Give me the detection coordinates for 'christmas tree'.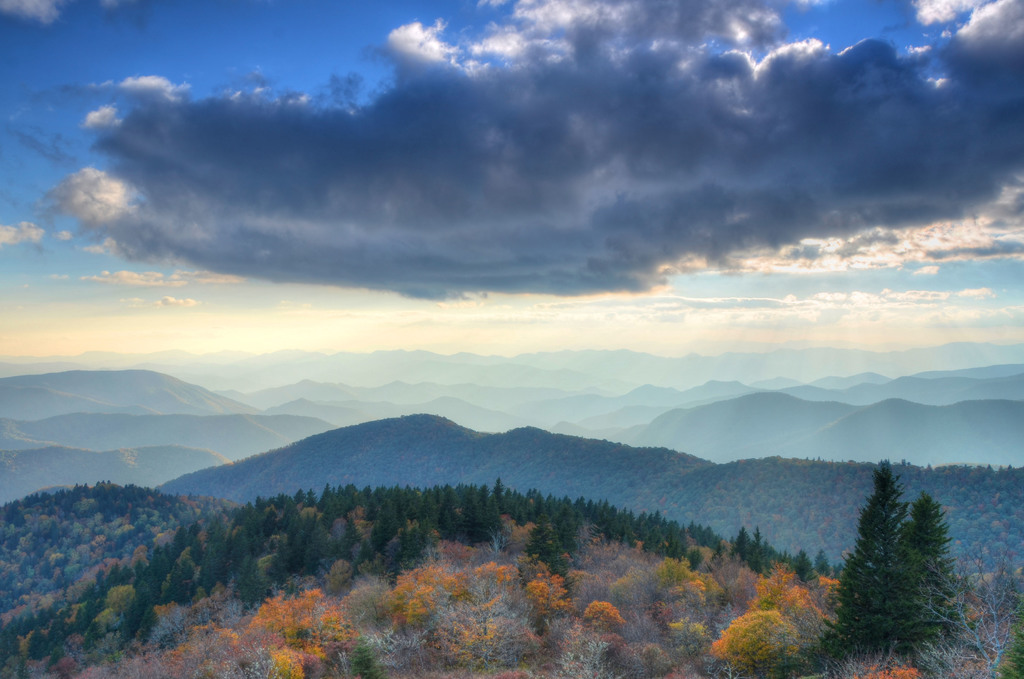
[899,500,965,648].
